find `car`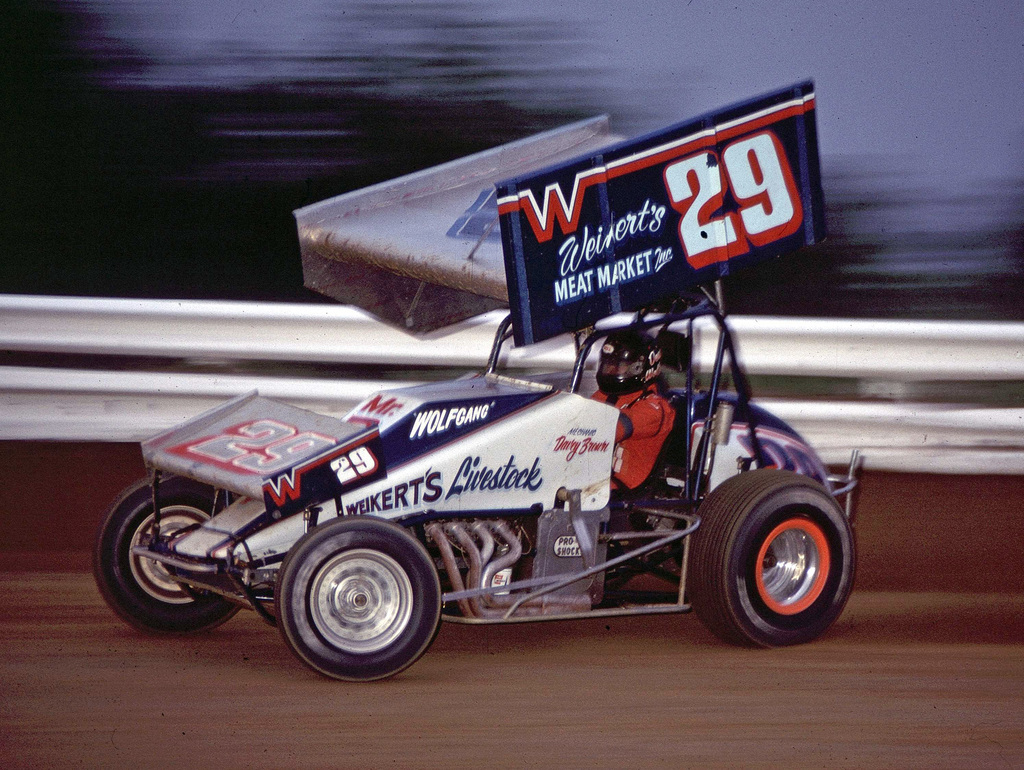
select_region(92, 72, 863, 686)
